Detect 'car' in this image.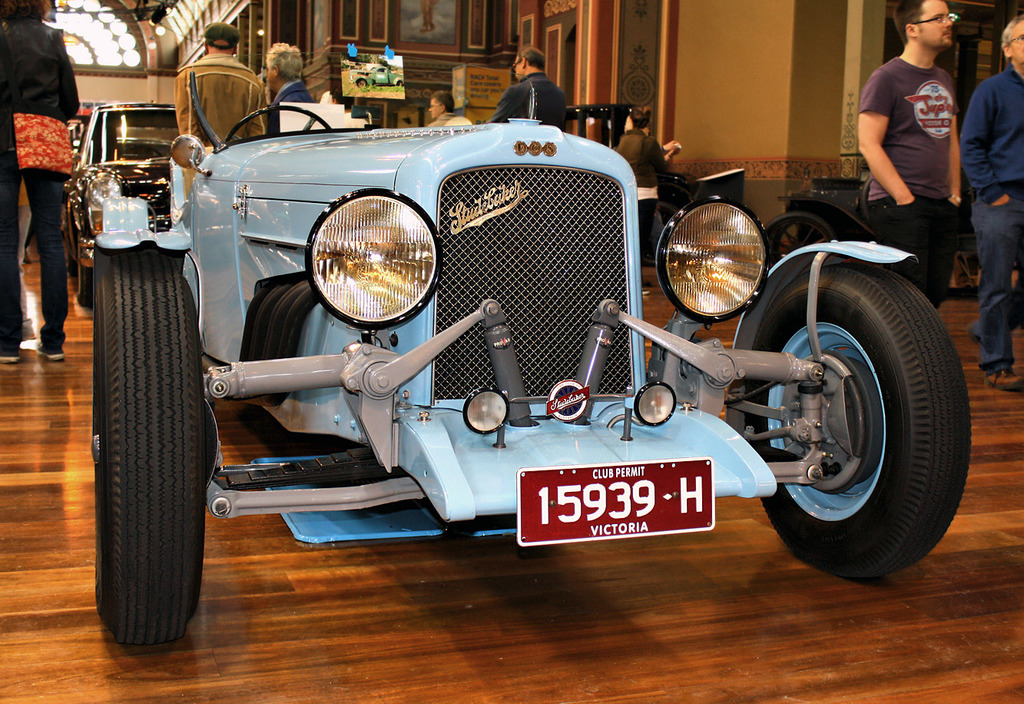
Detection: detection(70, 123, 178, 154).
